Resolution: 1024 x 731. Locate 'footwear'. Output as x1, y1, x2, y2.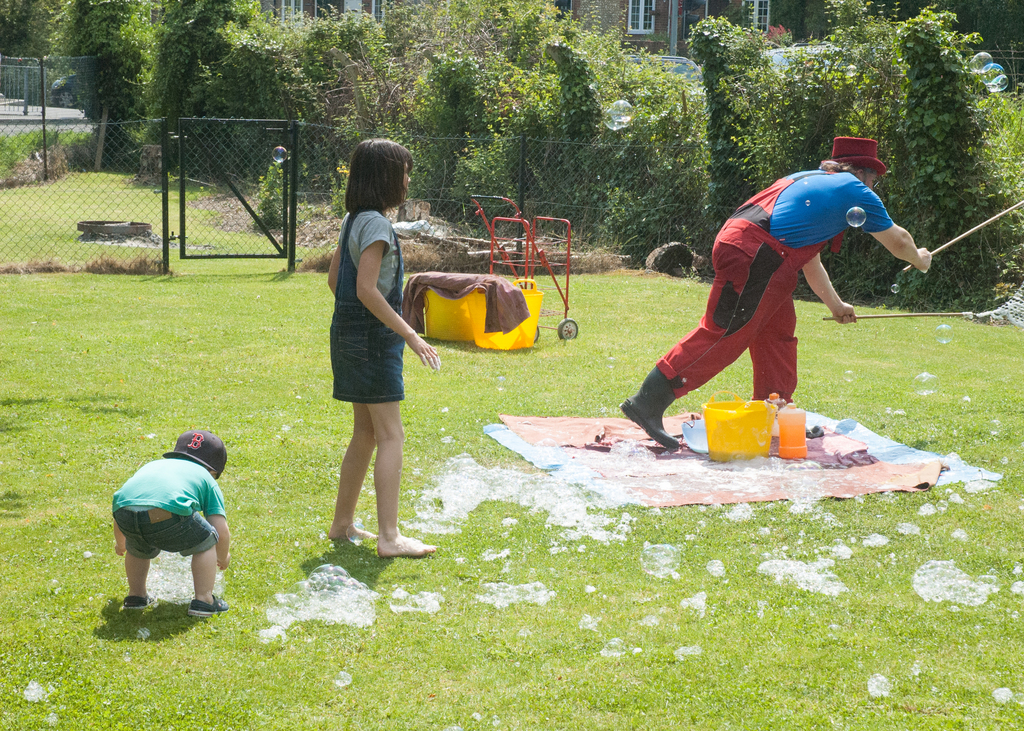
630, 378, 719, 447.
